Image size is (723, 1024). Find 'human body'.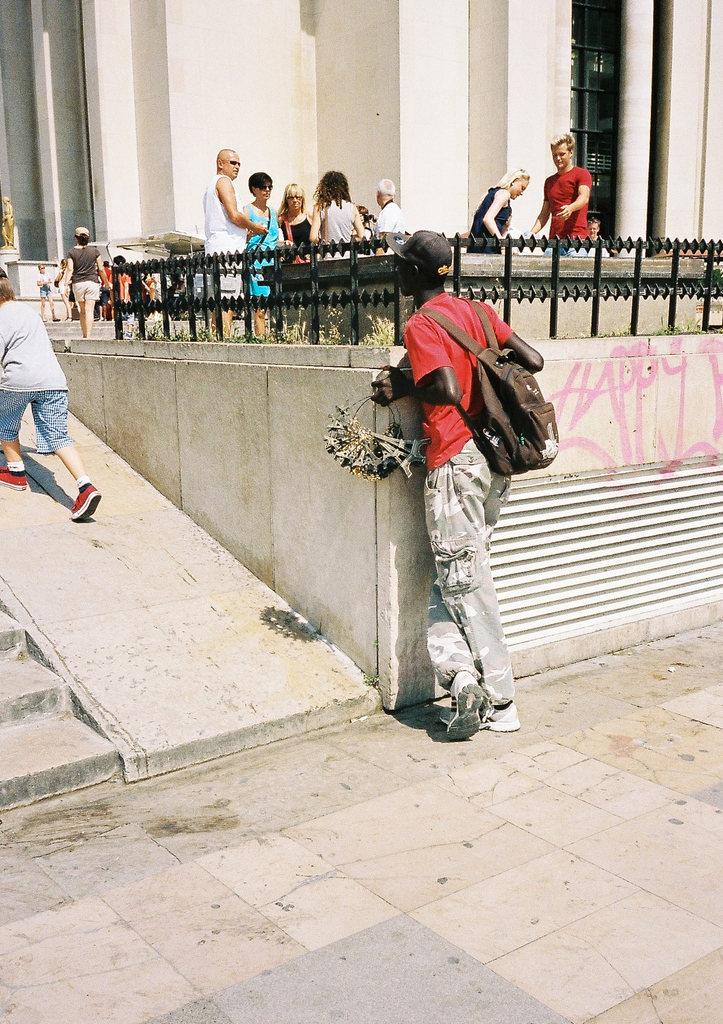
469:168:528:266.
